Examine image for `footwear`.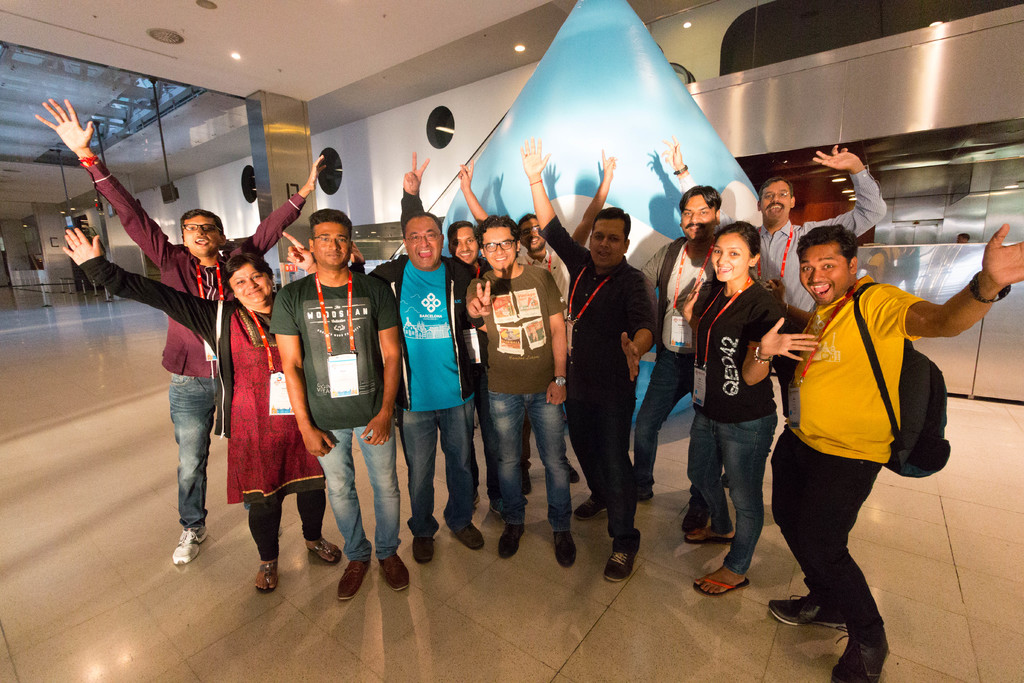
Examination result: <bbox>176, 523, 213, 565</bbox>.
